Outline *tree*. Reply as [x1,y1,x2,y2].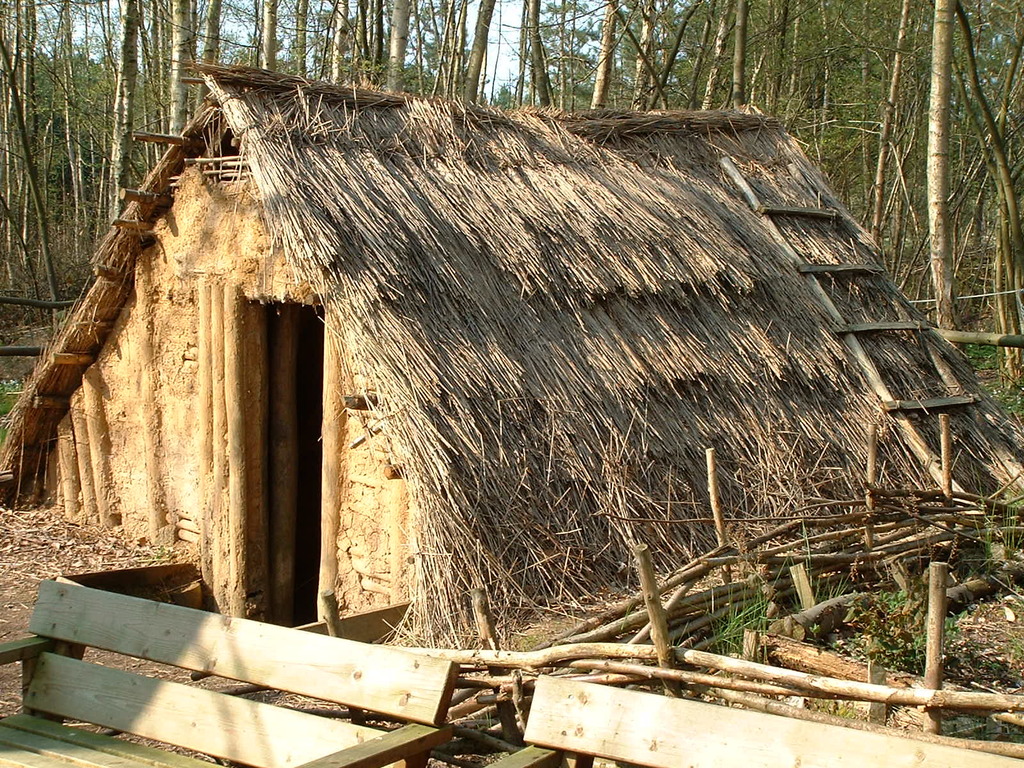
[927,0,963,331].
